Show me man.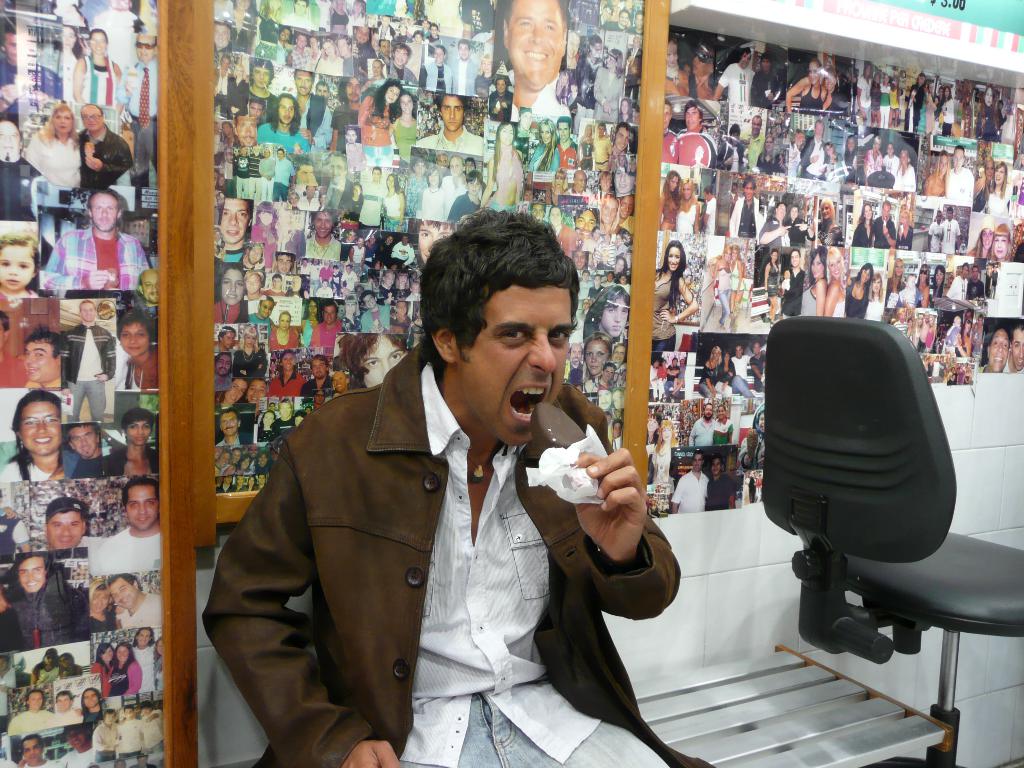
man is here: select_region(944, 261, 968, 298).
